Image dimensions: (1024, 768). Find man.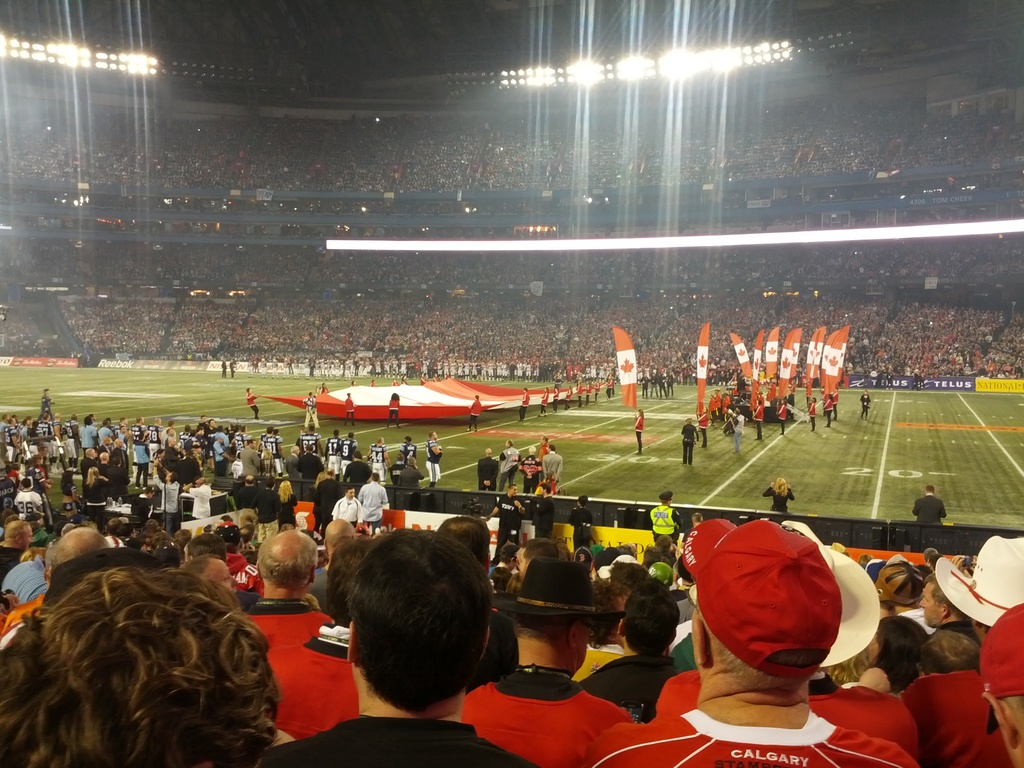
910/485/947/529.
